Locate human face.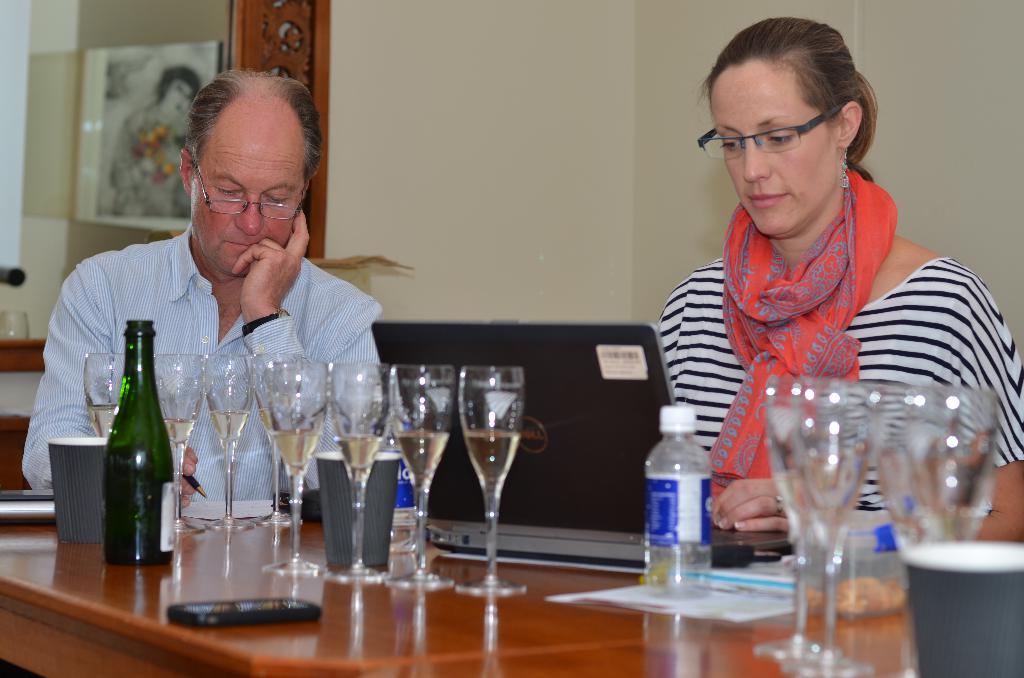
Bounding box: bbox(711, 59, 842, 239).
